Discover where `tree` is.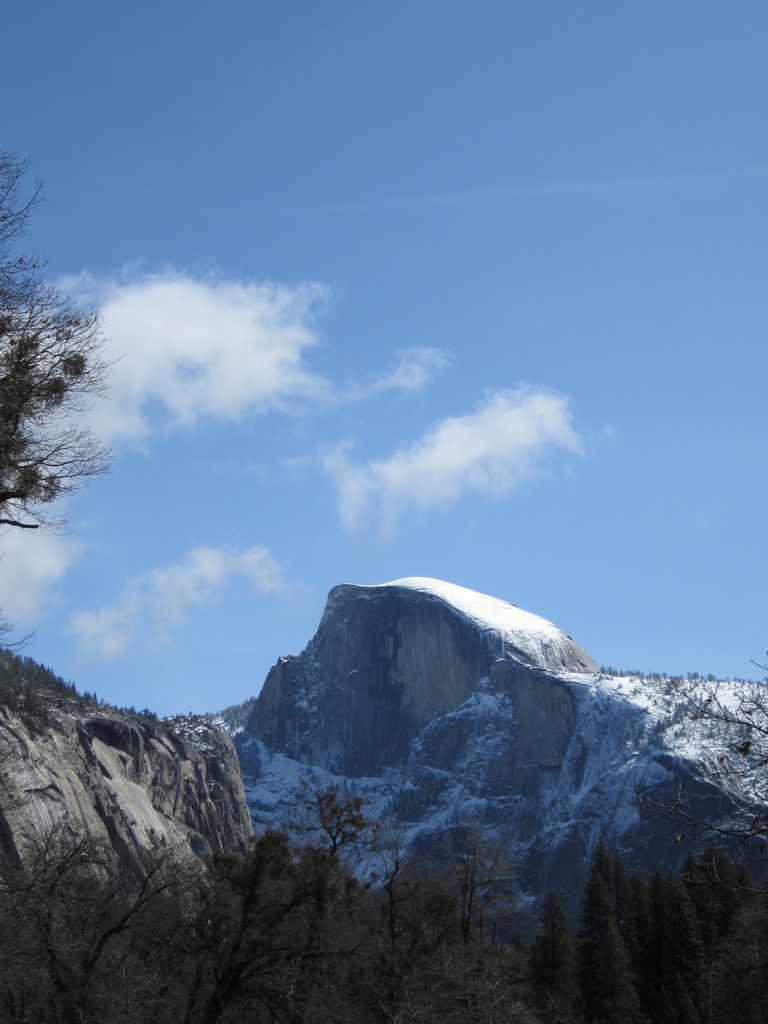
Discovered at {"x1": 0, "y1": 137, "x2": 106, "y2": 537}.
